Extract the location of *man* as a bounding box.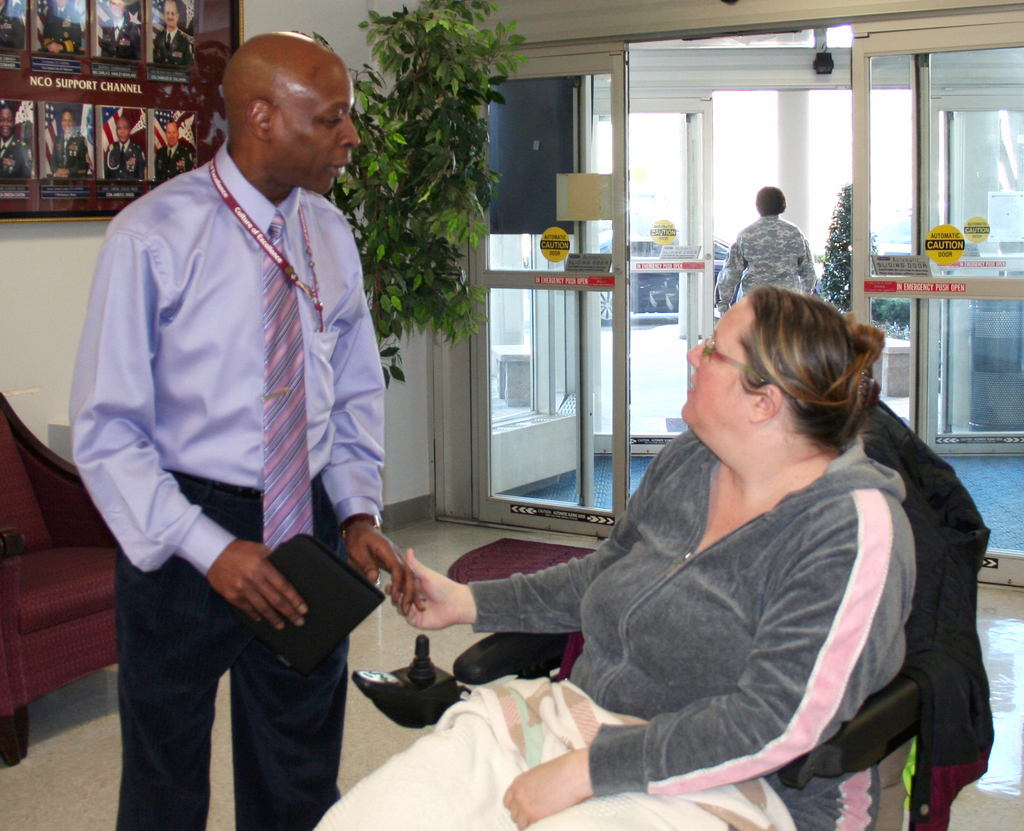
Rect(0, 101, 34, 181).
